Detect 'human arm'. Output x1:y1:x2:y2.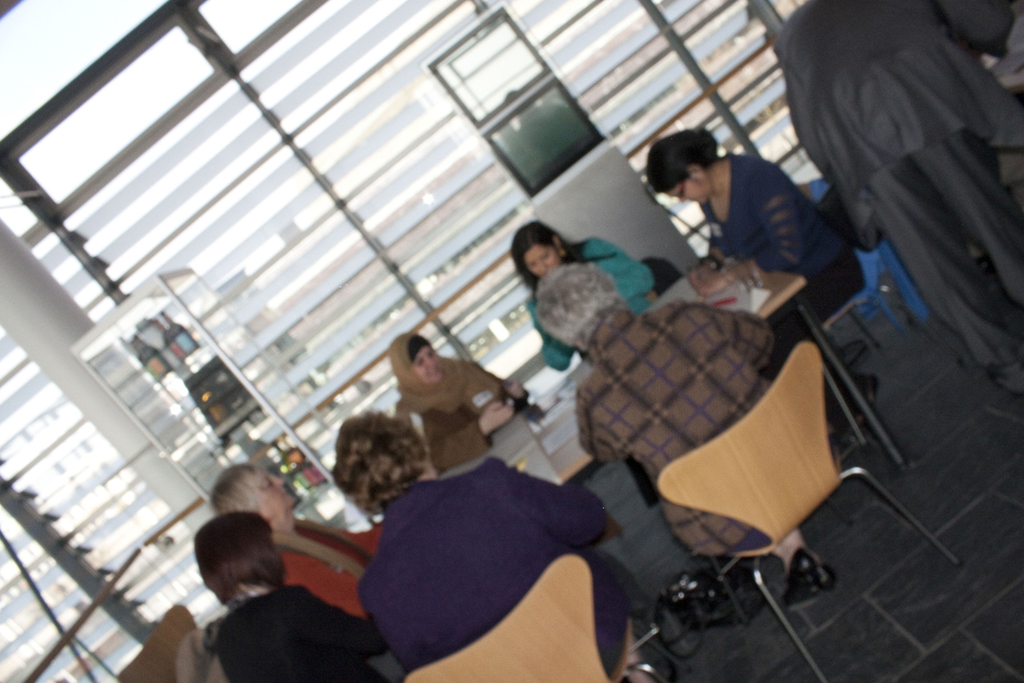
314:520:387:548.
